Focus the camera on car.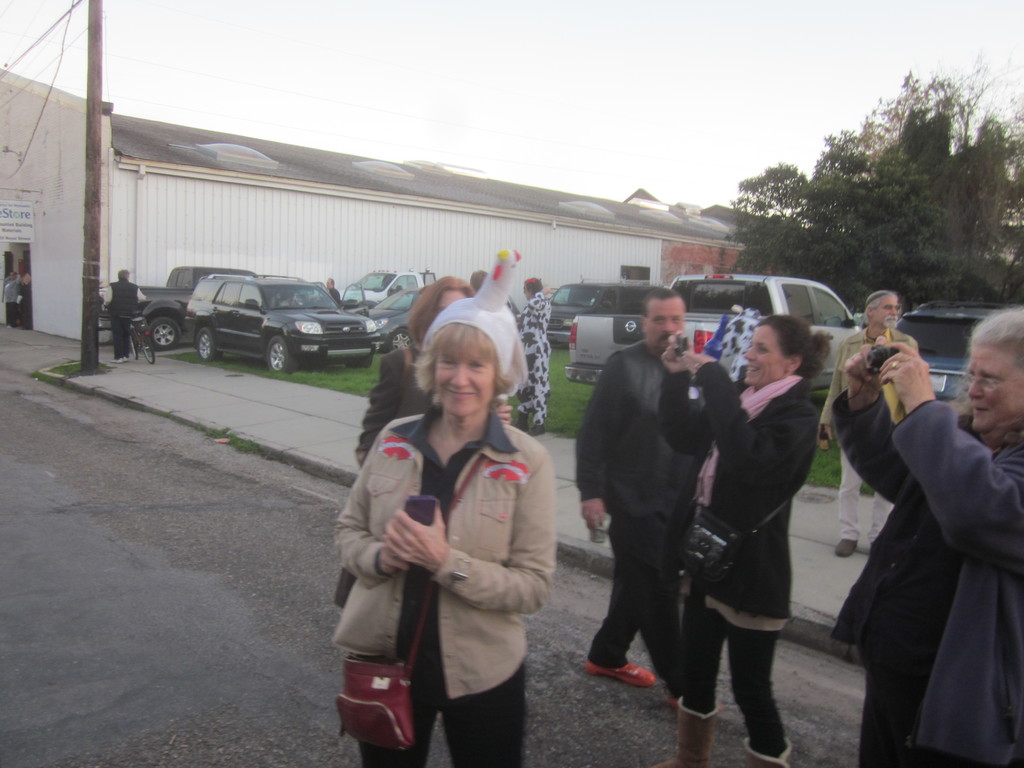
Focus region: BBox(342, 270, 429, 302).
